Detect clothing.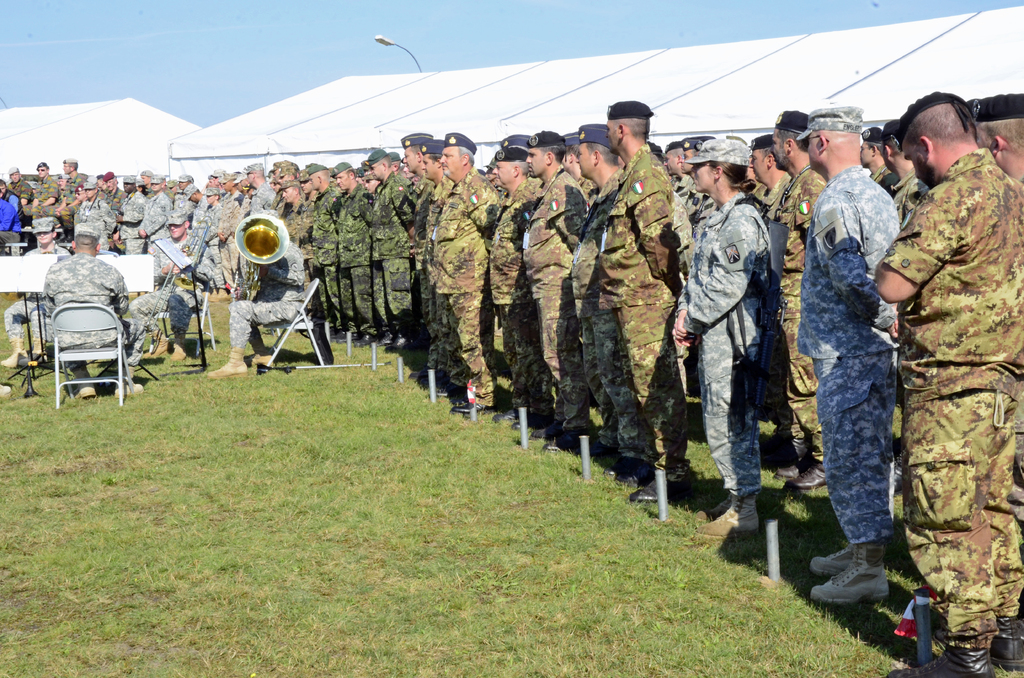
Detected at locate(522, 175, 593, 428).
